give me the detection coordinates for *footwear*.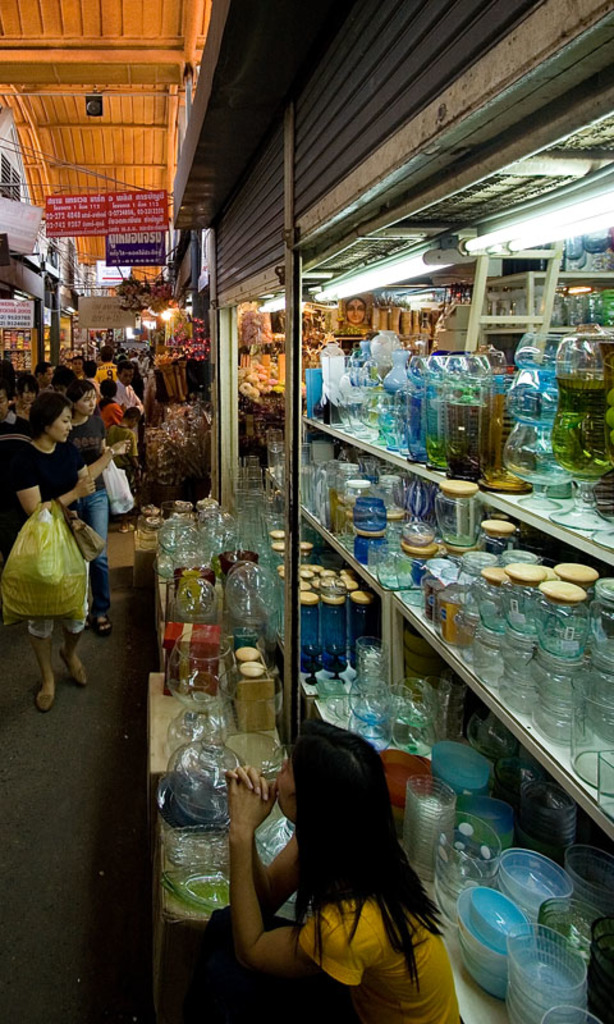
129/521/136/531.
